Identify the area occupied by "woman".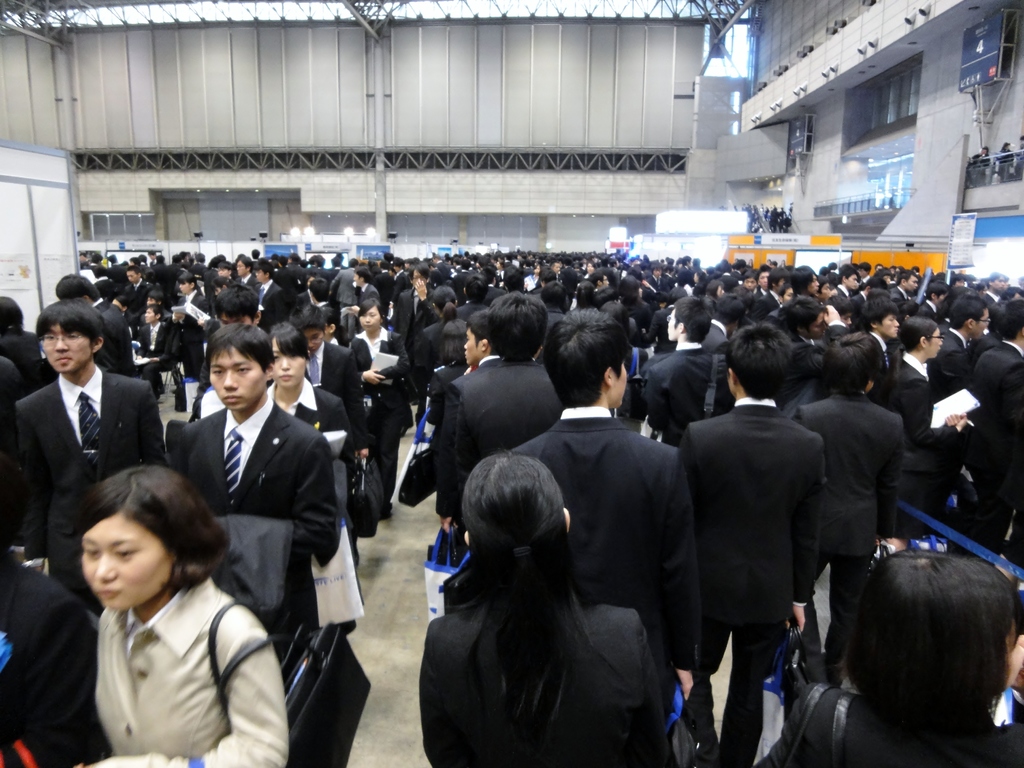
Area: left=419, top=448, right=668, bottom=767.
